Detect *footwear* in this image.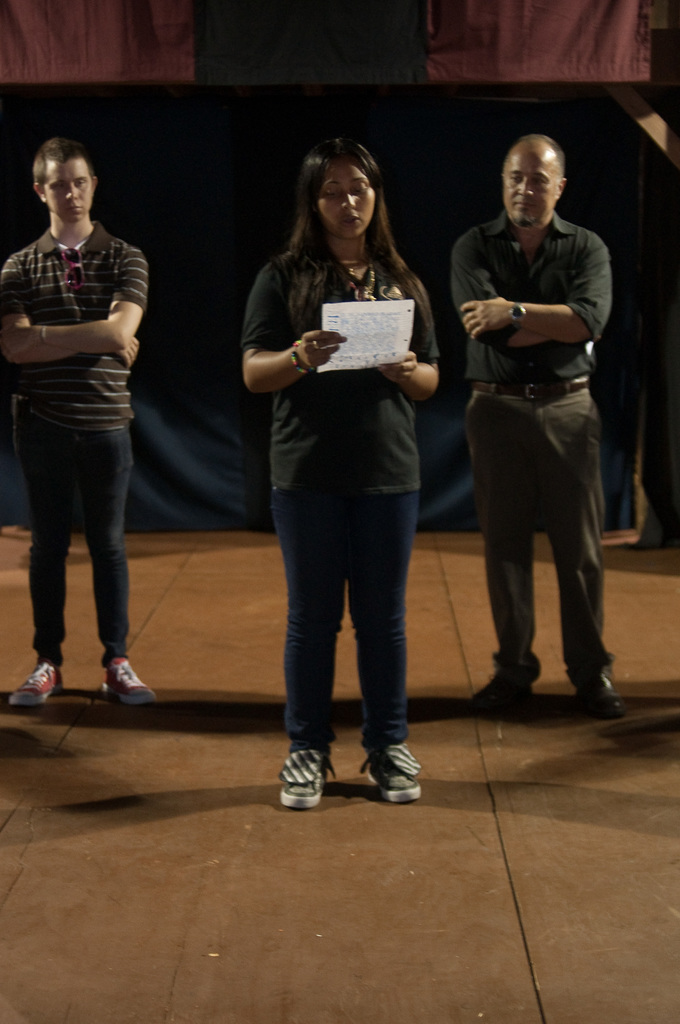
Detection: (left=98, top=659, right=161, bottom=714).
